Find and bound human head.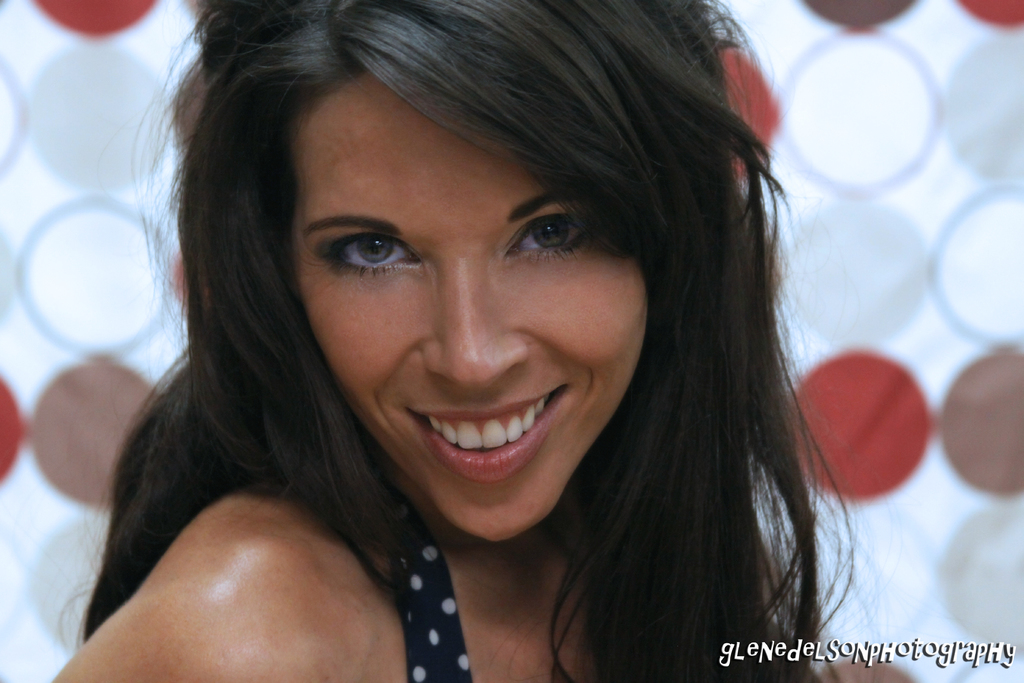
Bound: (x1=186, y1=0, x2=756, y2=550).
